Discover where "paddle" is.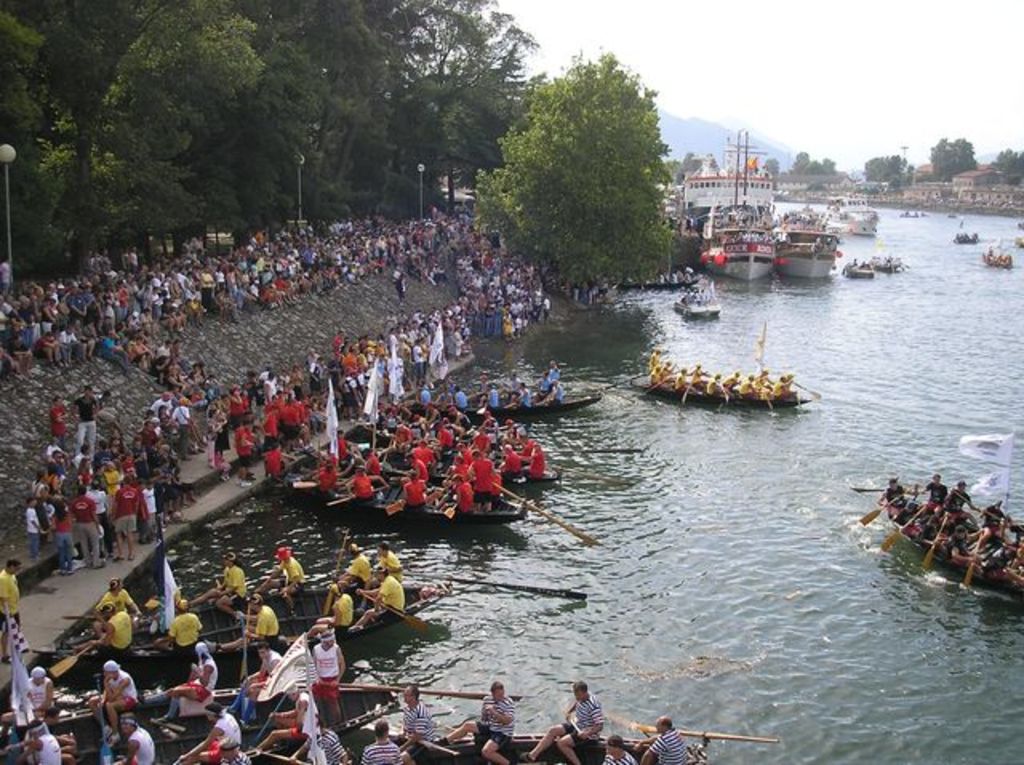
Discovered at bbox(856, 485, 926, 495).
